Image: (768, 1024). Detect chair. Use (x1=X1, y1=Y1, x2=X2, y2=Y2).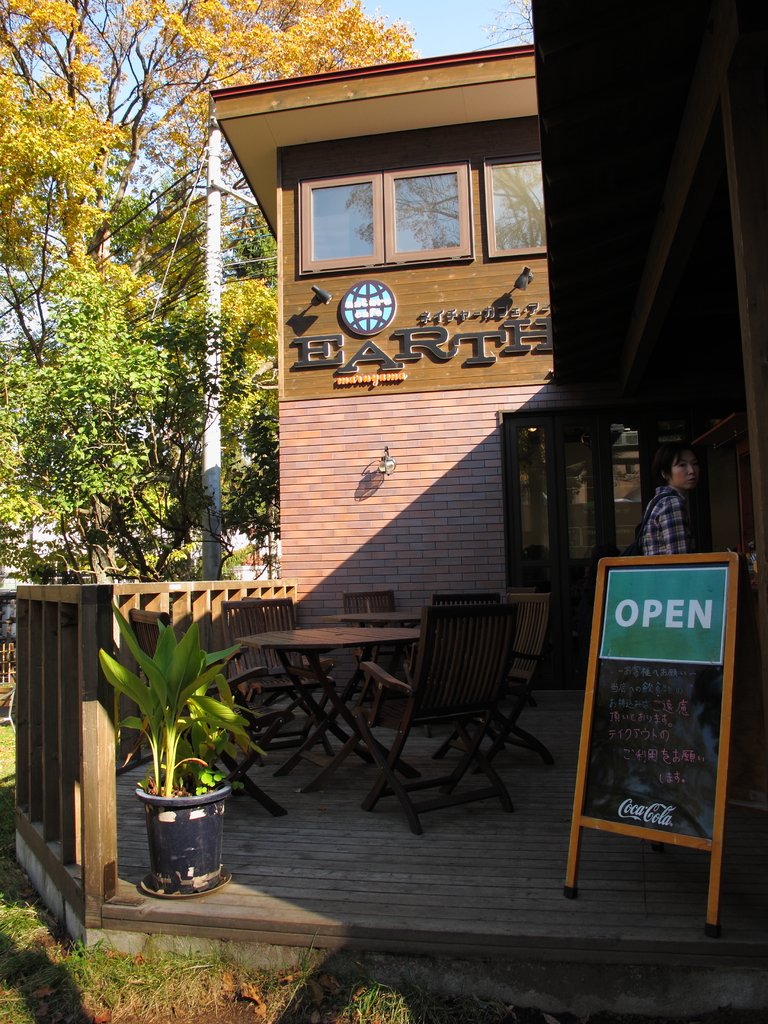
(x1=338, y1=588, x2=422, y2=721).
